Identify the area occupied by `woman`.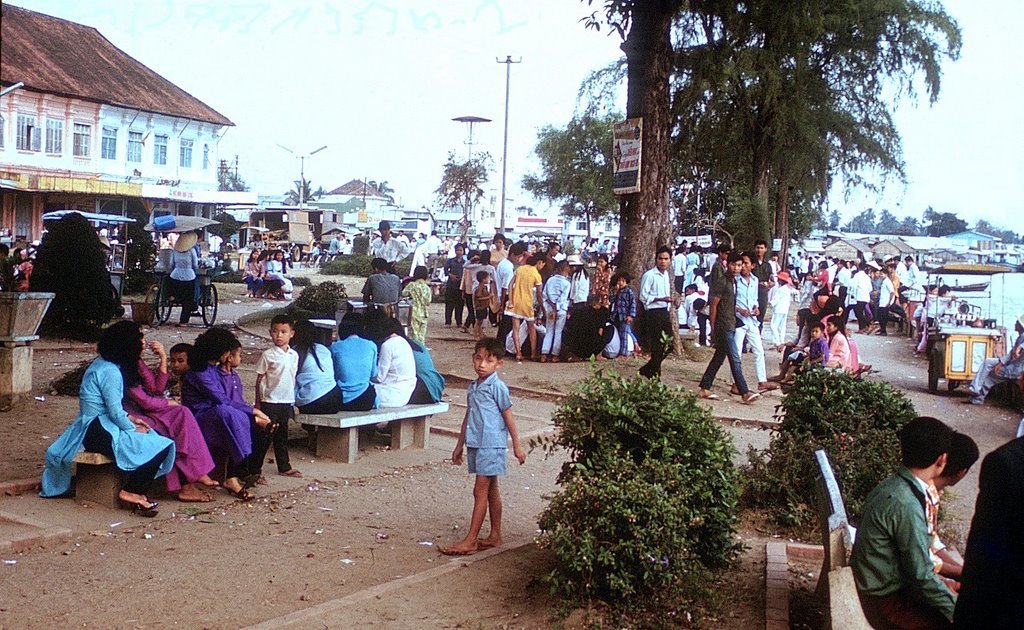
Area: select_region(41, 321, 170, 509).
